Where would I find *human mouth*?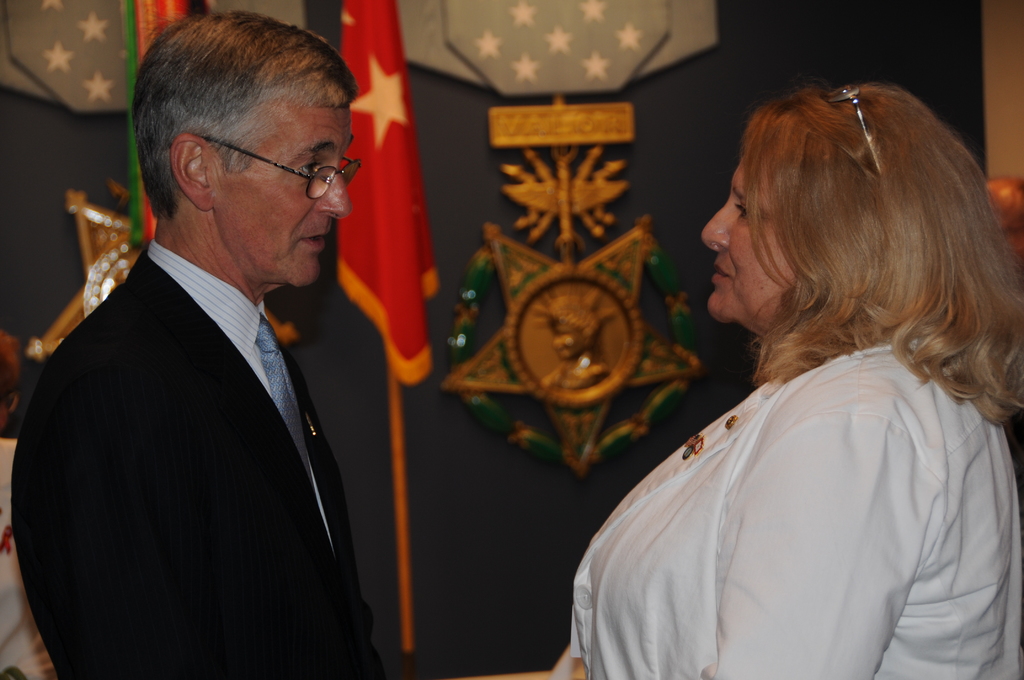
At bbox=(297, 228, 328, 250).
